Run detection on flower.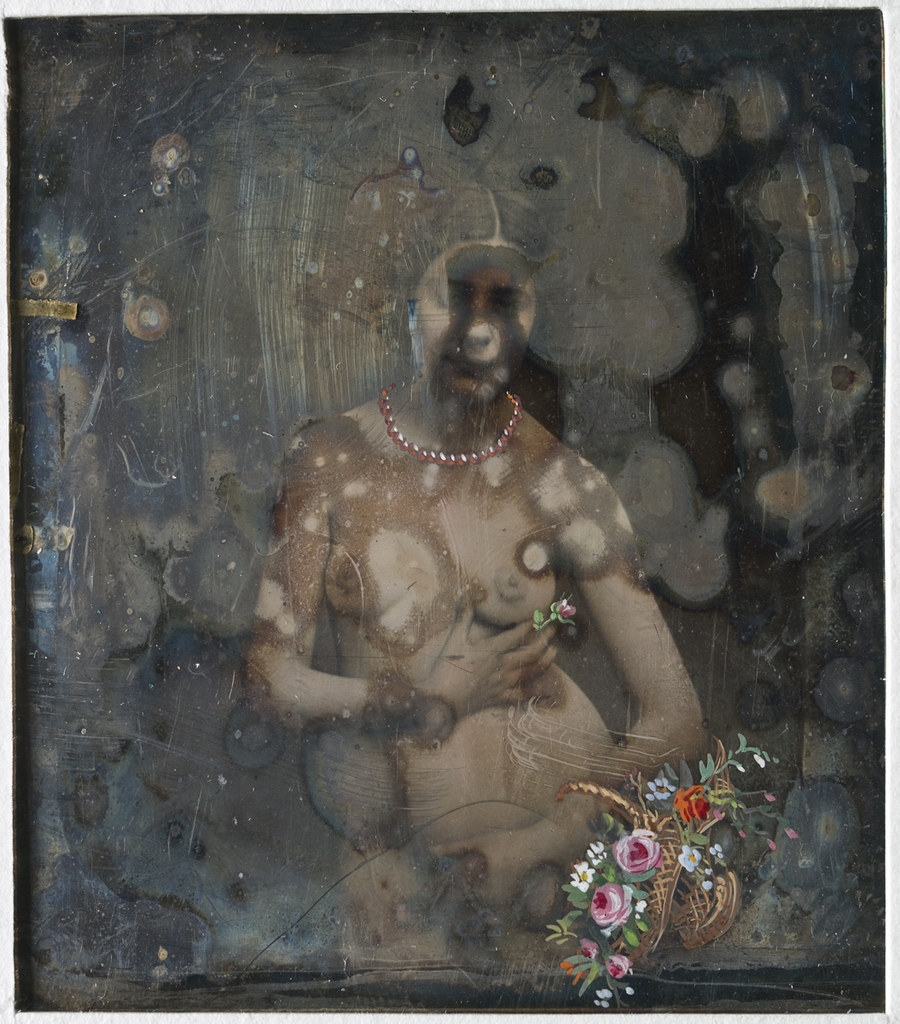
Result: <box>589,884,636,930</box>.
